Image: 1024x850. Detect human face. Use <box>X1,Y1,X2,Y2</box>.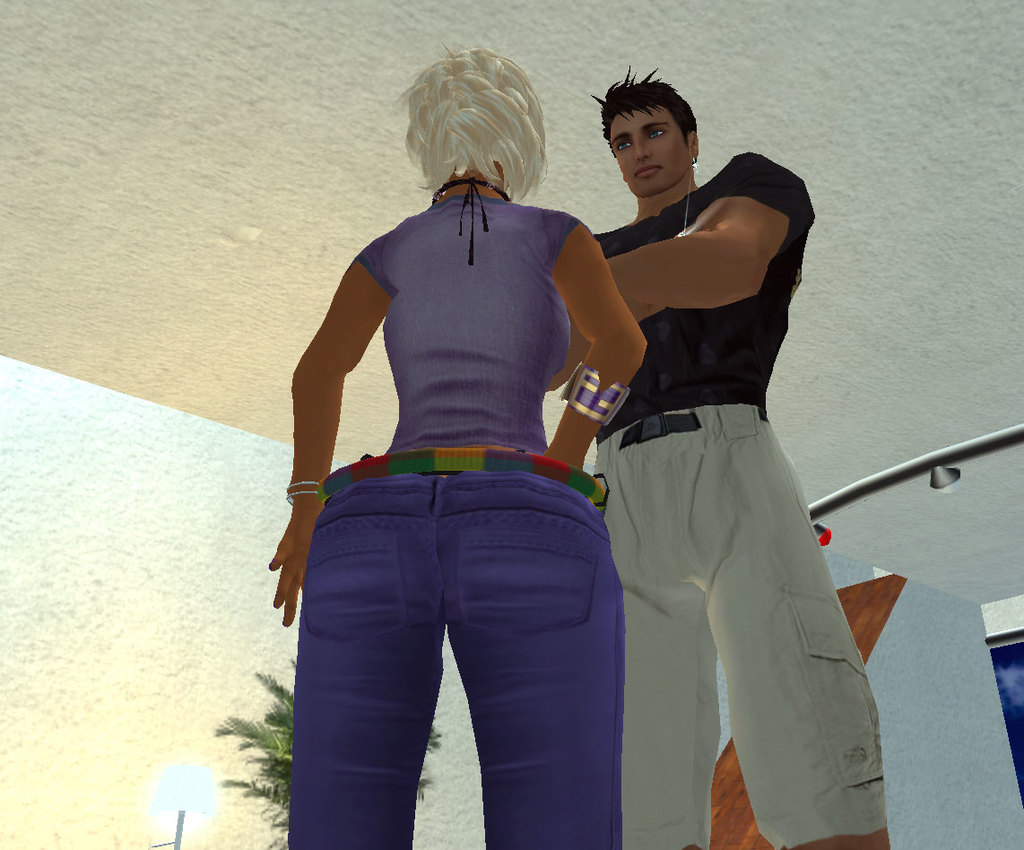
<box>607,108,687,197</box>.
